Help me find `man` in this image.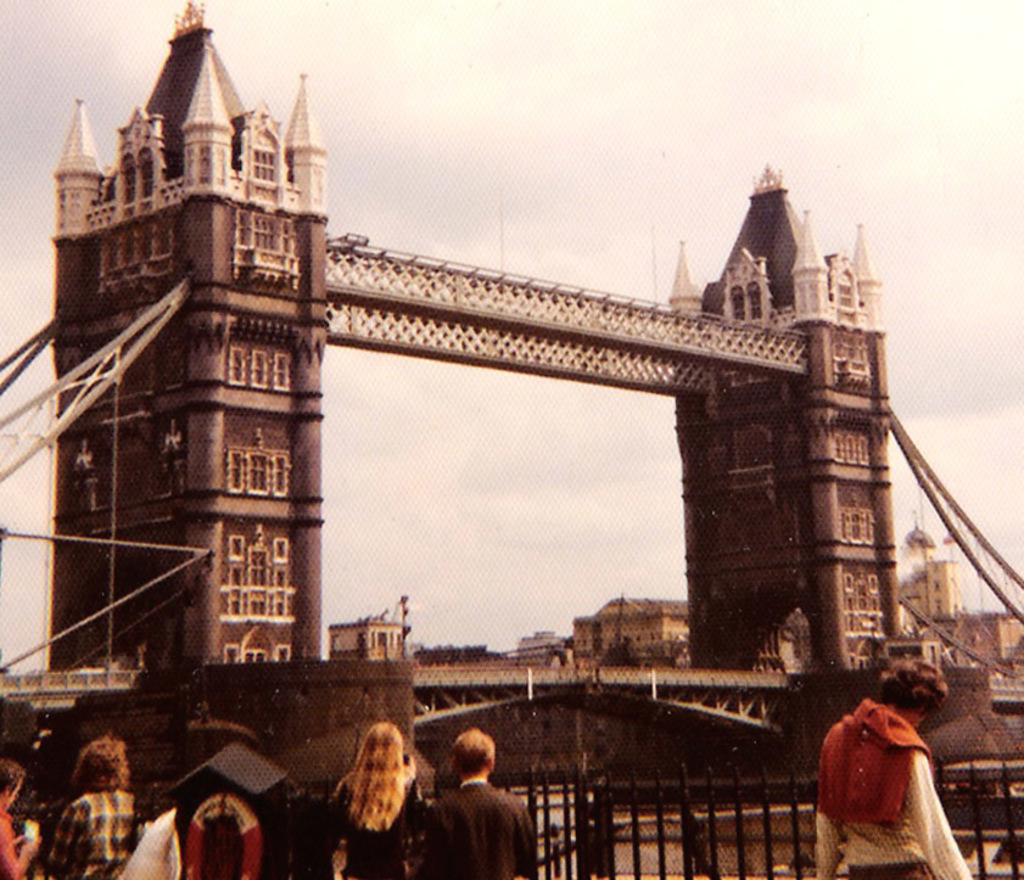
Found it: 426,722,536,879.
